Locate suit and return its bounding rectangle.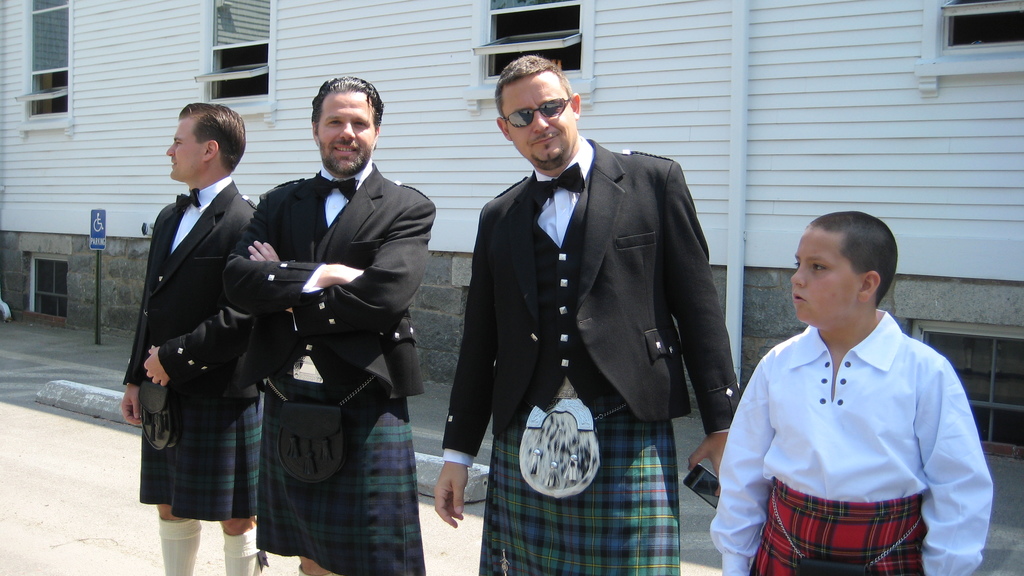
438:135:746:471.
